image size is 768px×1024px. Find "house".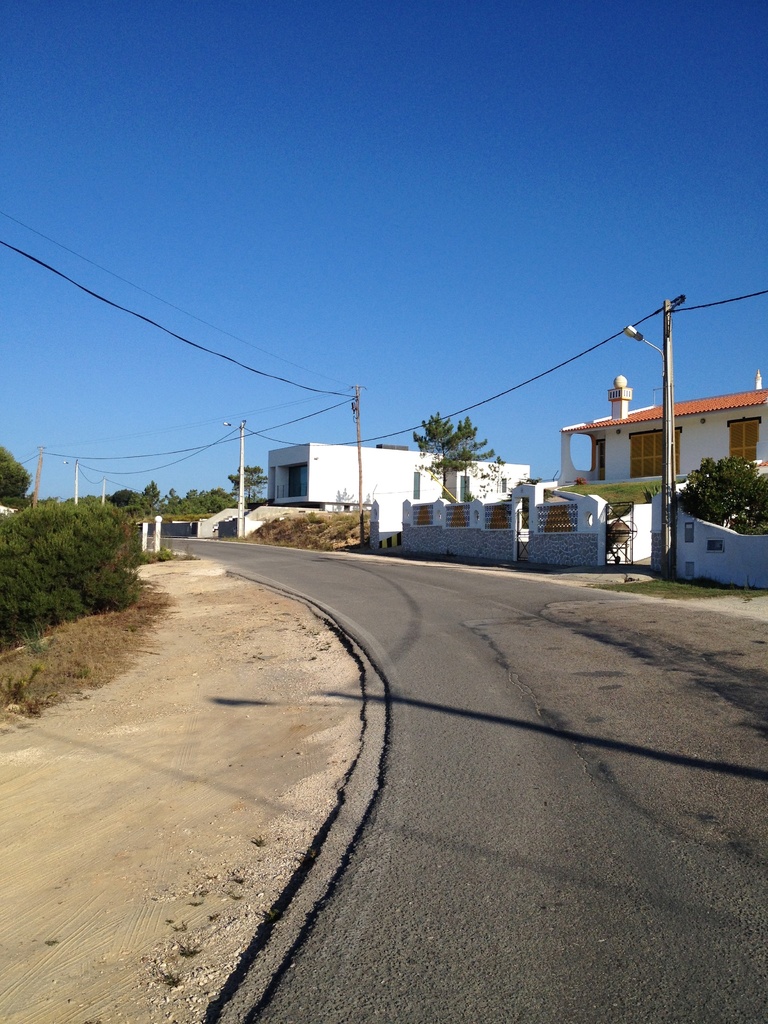
Rect(557, 371, 767, 490).
